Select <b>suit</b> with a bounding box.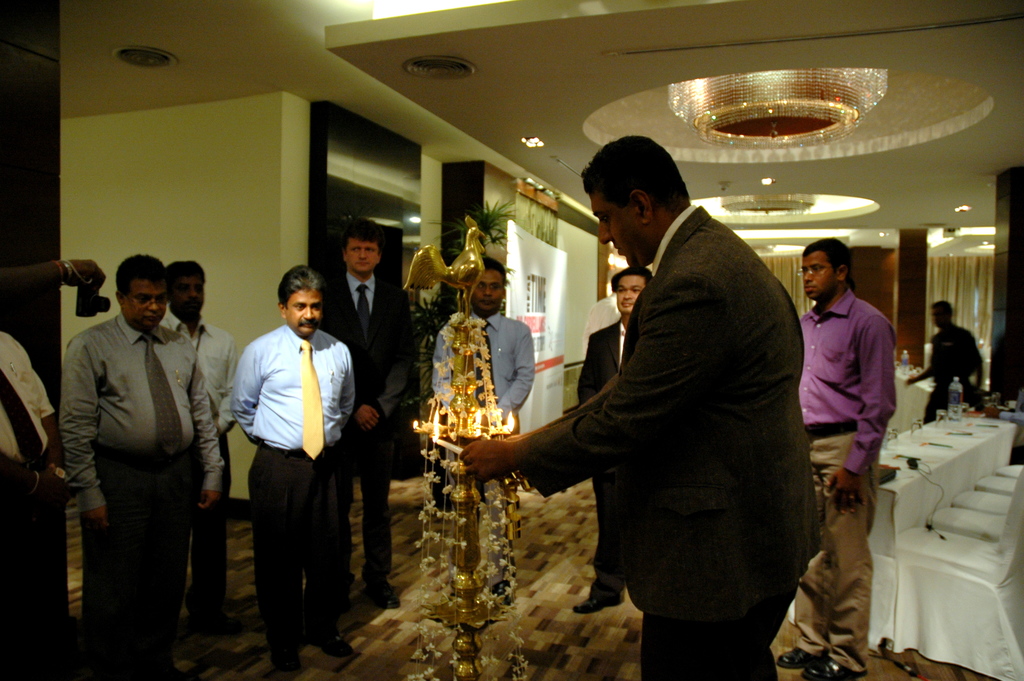
522:145:838:653.
